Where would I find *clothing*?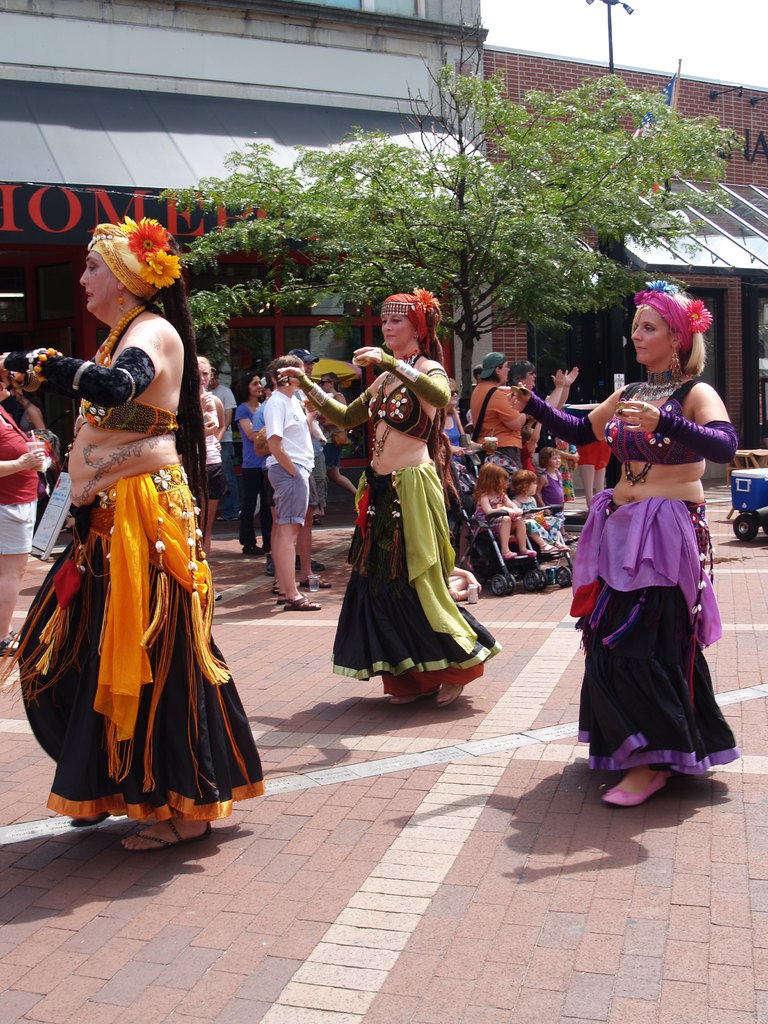
At [0, 410, 42, 550].
